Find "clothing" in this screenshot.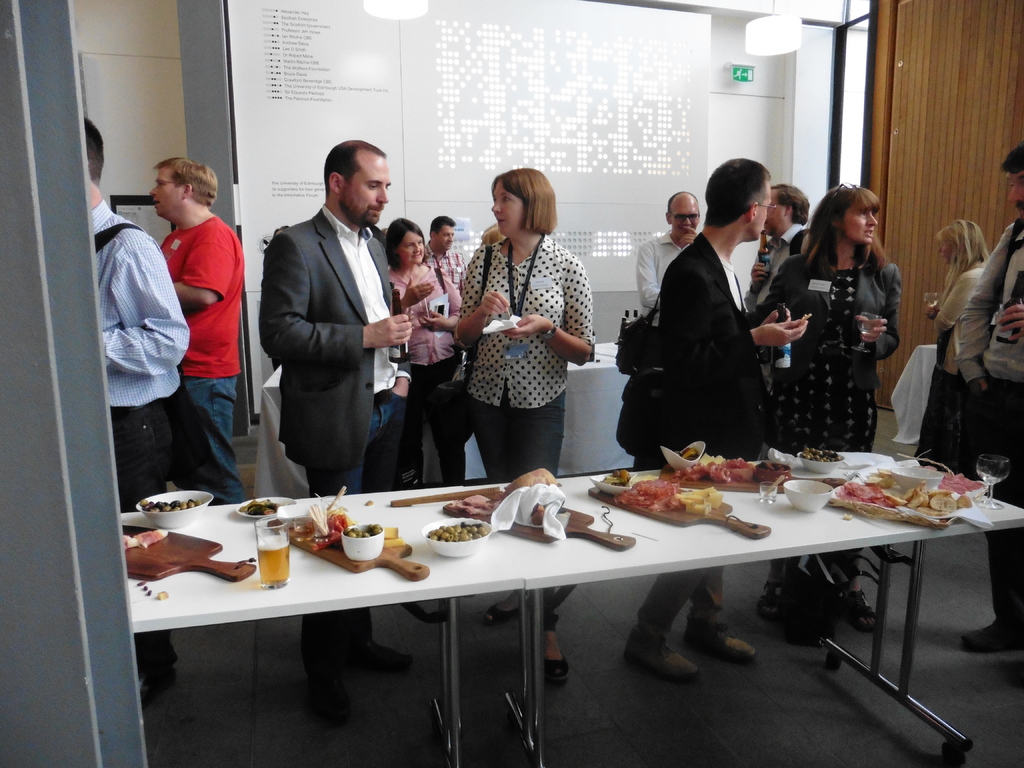
The bounding box for "clothing" is Rect(758, 257, 906, 575).
